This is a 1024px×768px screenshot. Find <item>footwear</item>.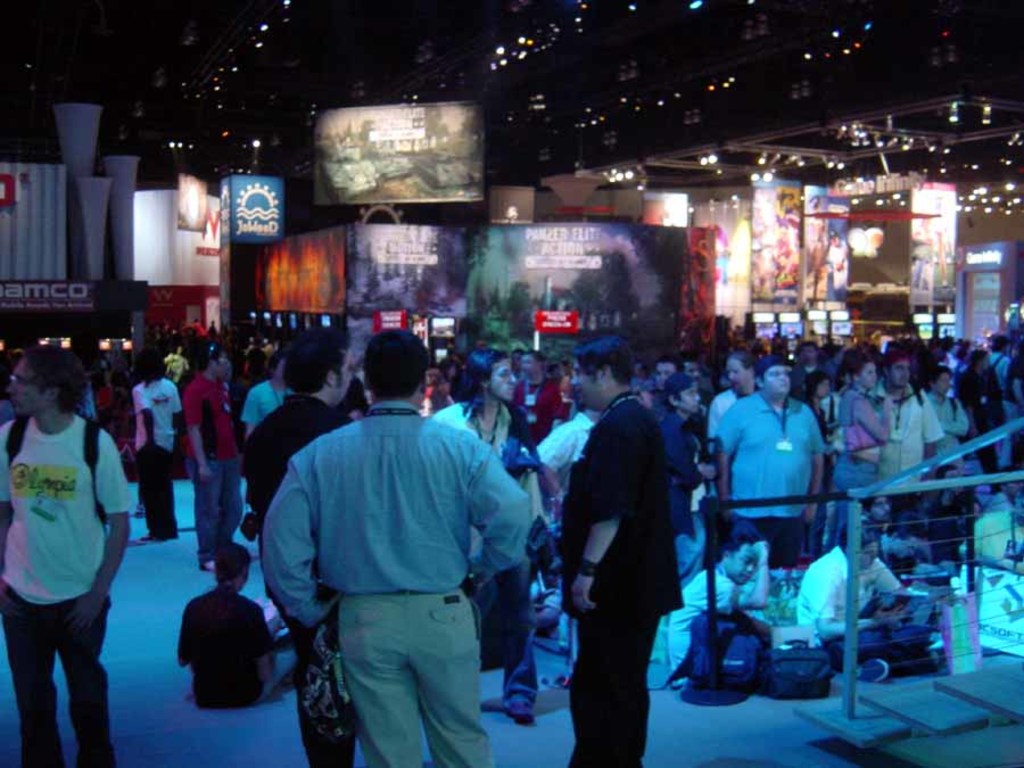
Bounding box: 529/606/560/631.
